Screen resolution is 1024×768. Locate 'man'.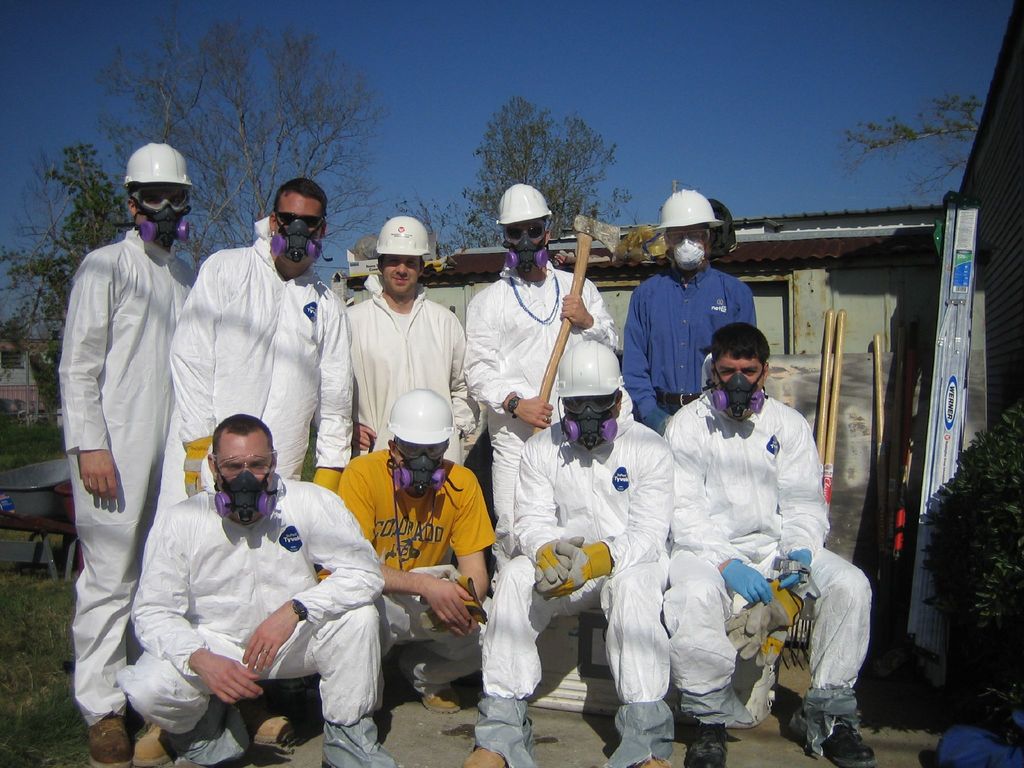
467 341 675 767.
